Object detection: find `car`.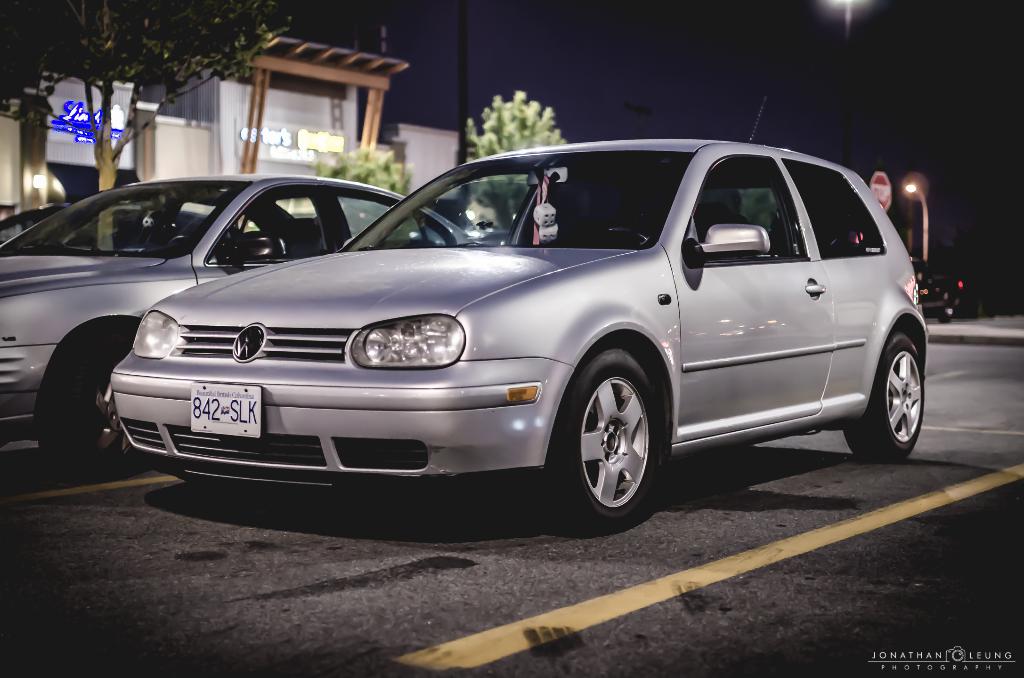
<bbox>0, 202, 211, 245</bbox>.
